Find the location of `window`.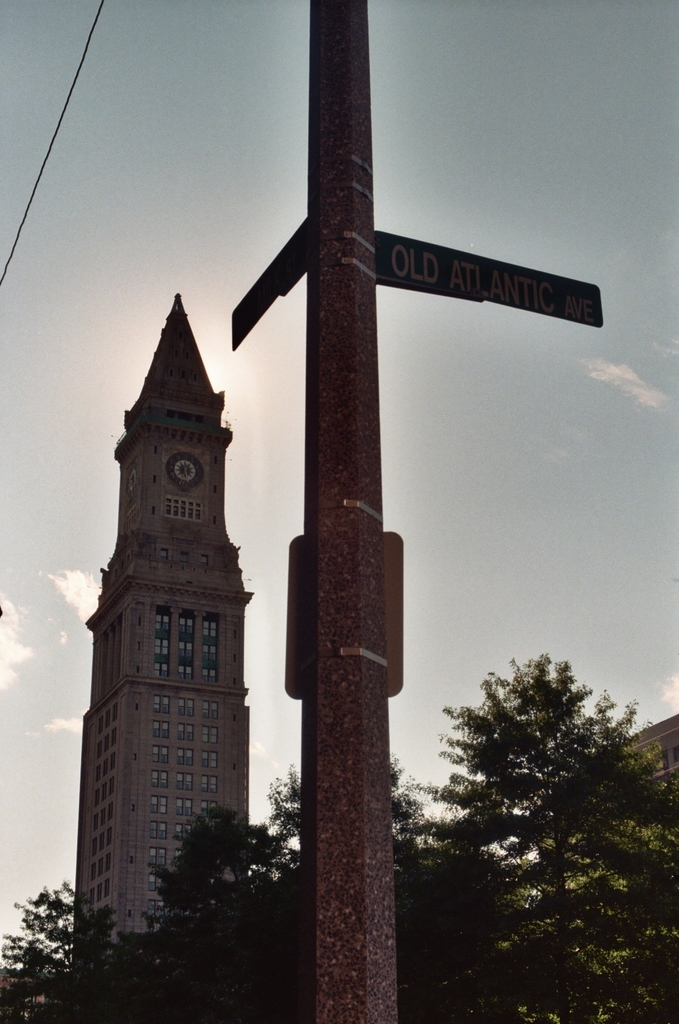
Location: bbox=[101, 875, 110, 900].
